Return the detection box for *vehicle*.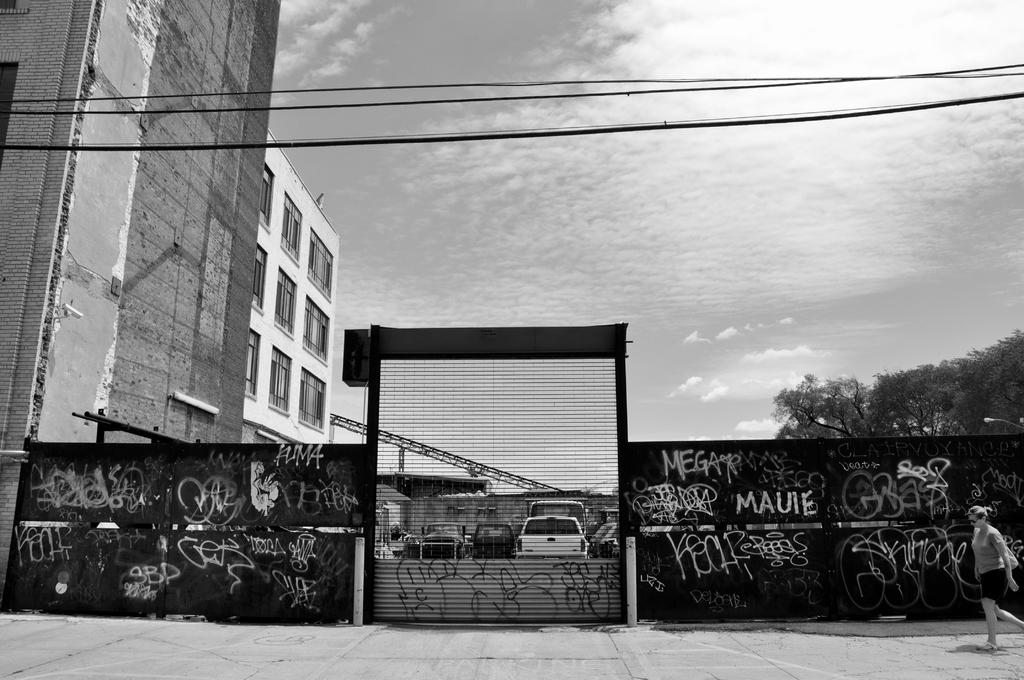
locate(471, 516, 509, 556).
